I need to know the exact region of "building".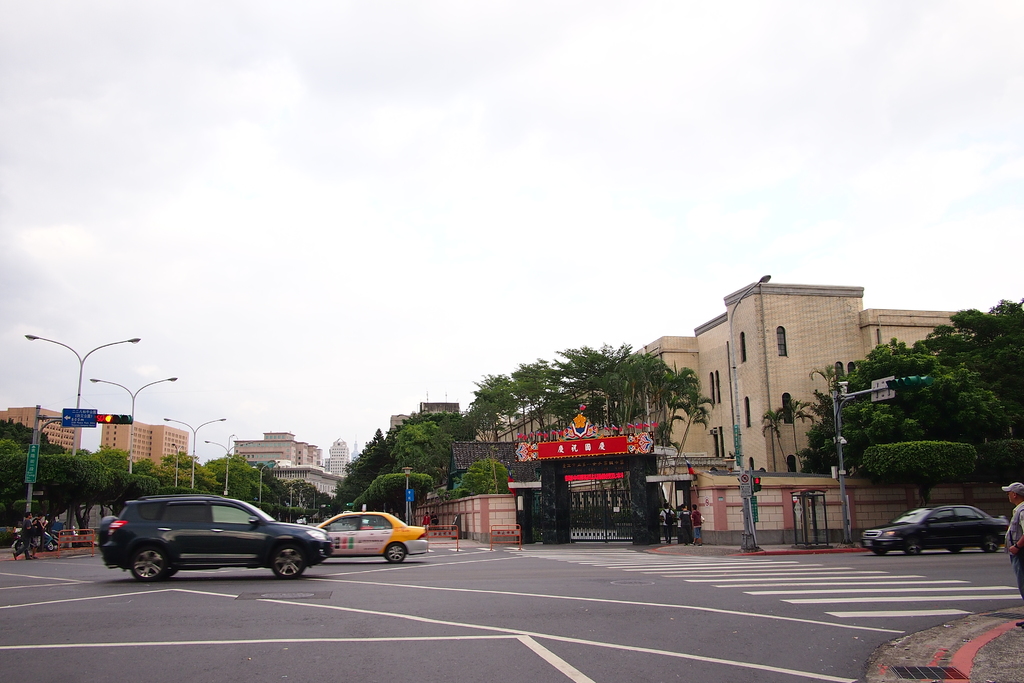
Region: BBox(224, 427, 337, 520).
